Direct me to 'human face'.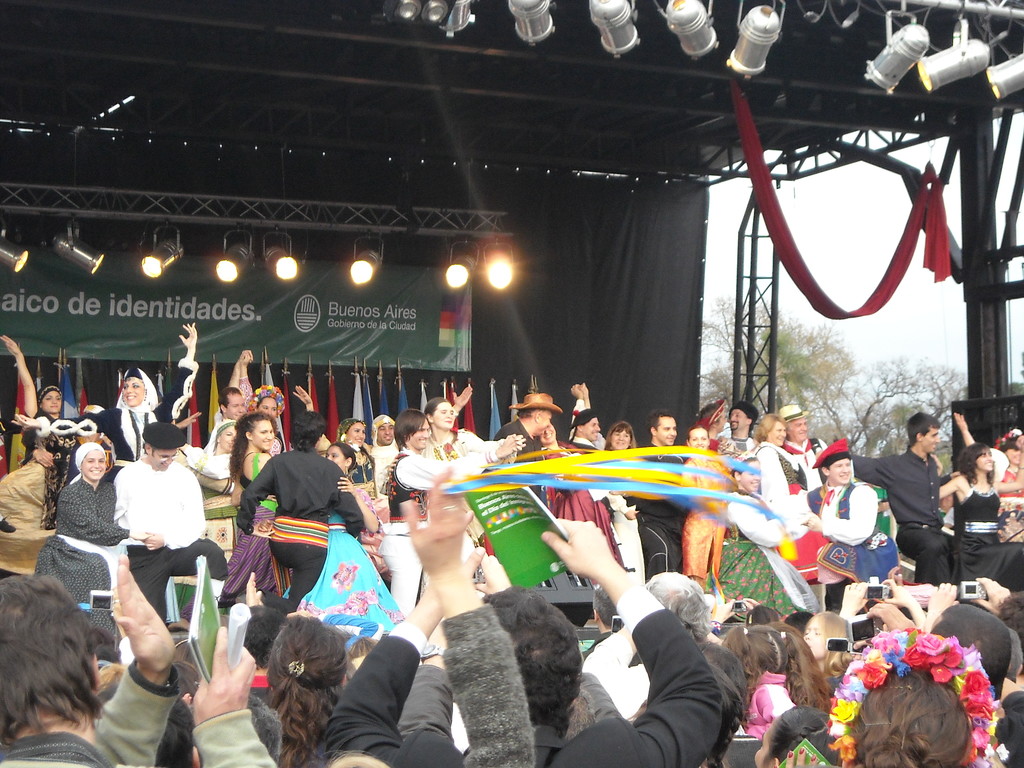
Direction: crop(612, 428, 632, 448).
